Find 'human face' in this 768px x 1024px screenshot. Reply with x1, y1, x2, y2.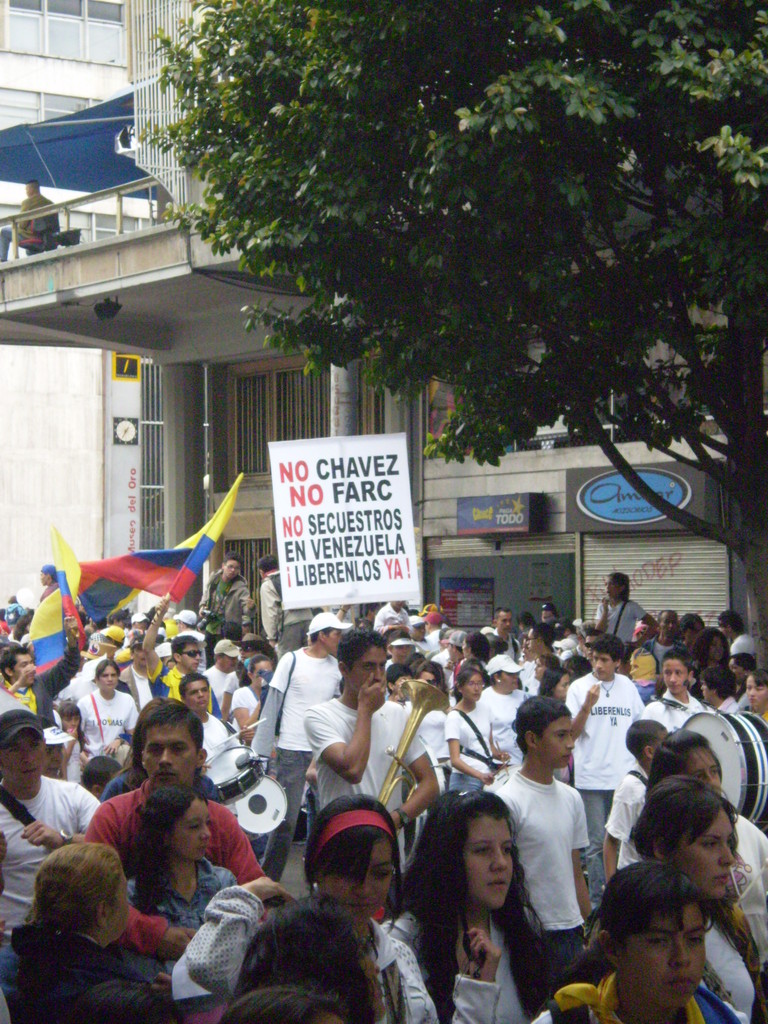
616, 899, 701, 1009.
